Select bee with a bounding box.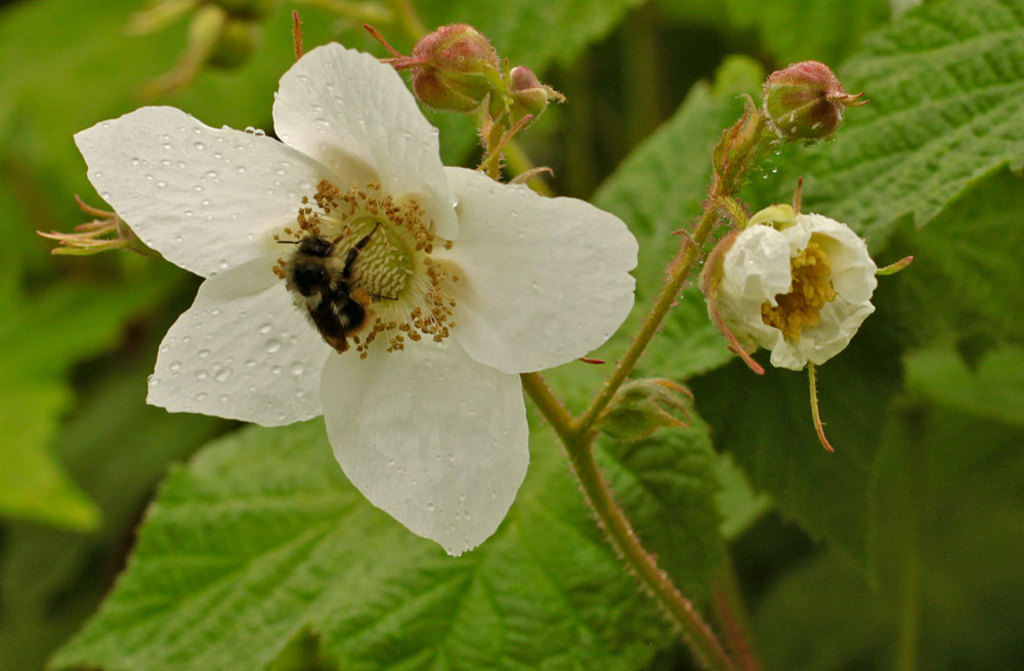
{"x1": 269, "y1": 177, "x2": 415, "y2": 371}.
